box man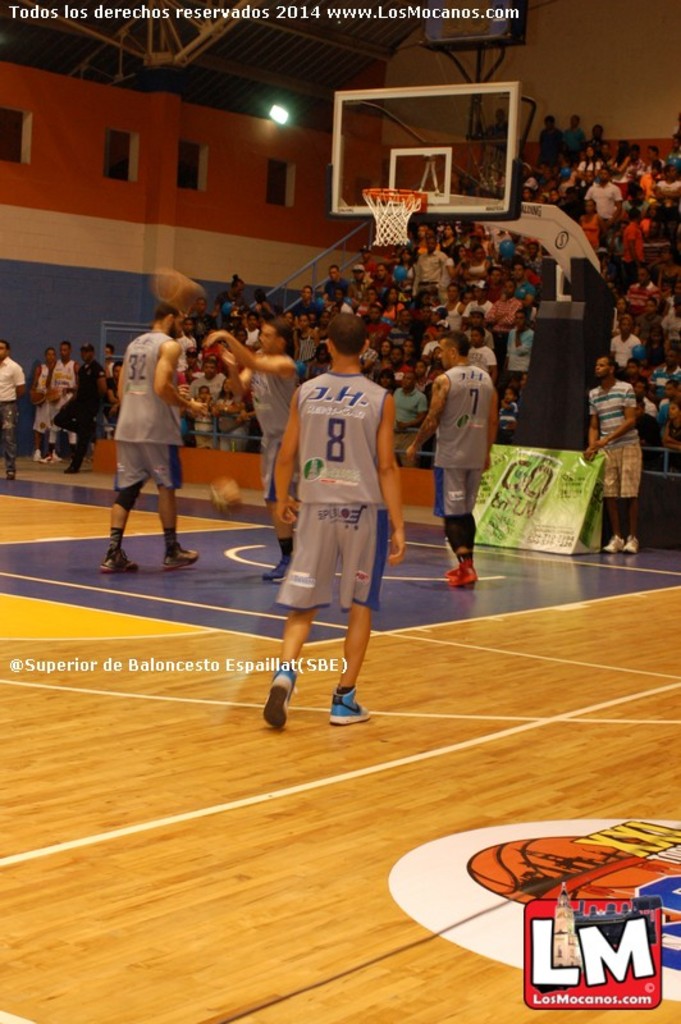
<bbox>466, 328, 498, 379</bbox>
